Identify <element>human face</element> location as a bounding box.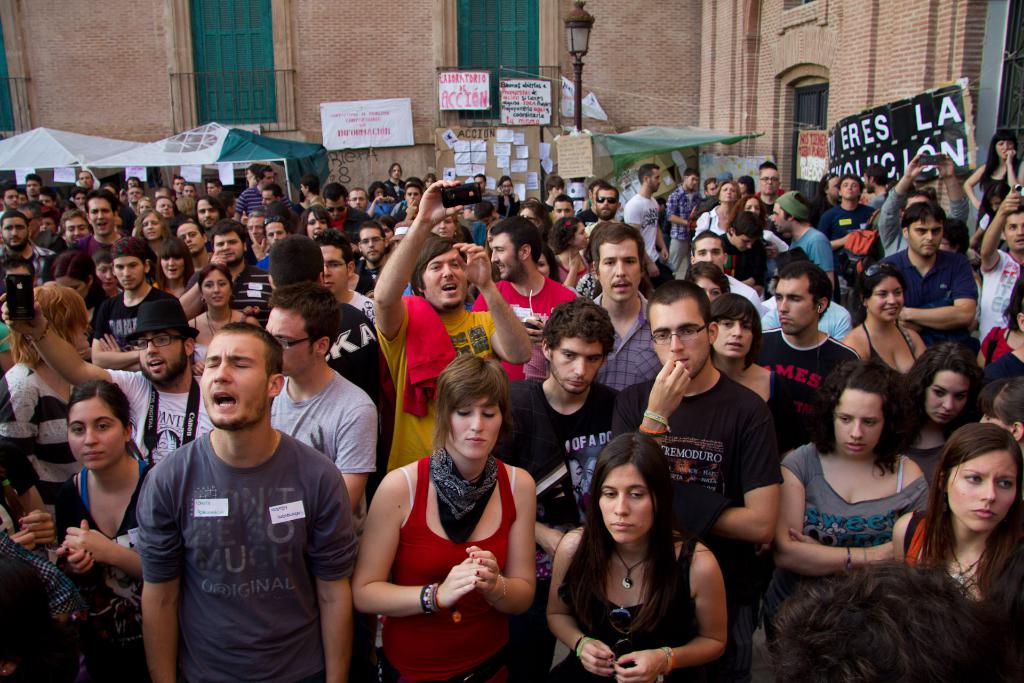
[x1=686, y1=174, x2=698, y2=189].
